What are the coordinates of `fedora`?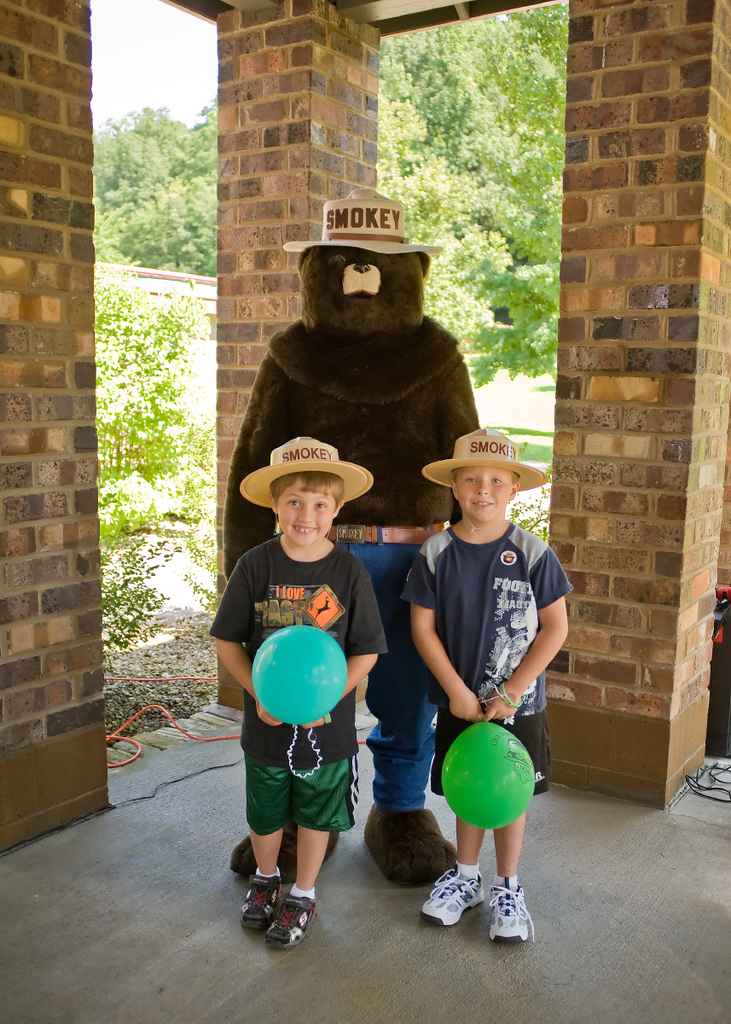
locate(234, 438, 373, 512).
